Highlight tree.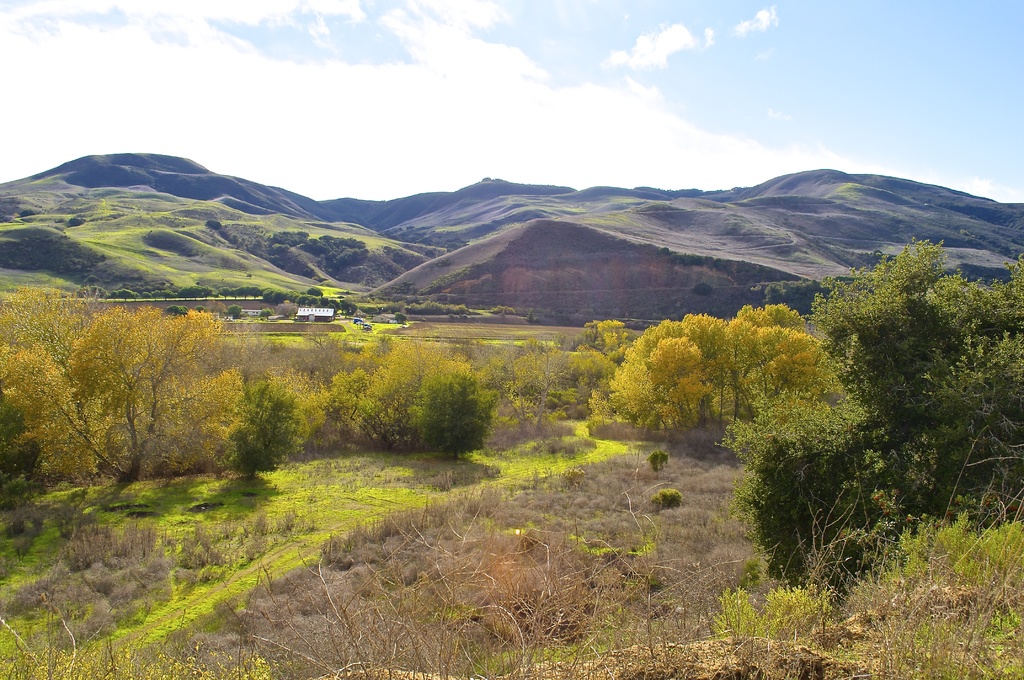
Highlighted region: locate(221, 379, 320, 480).
